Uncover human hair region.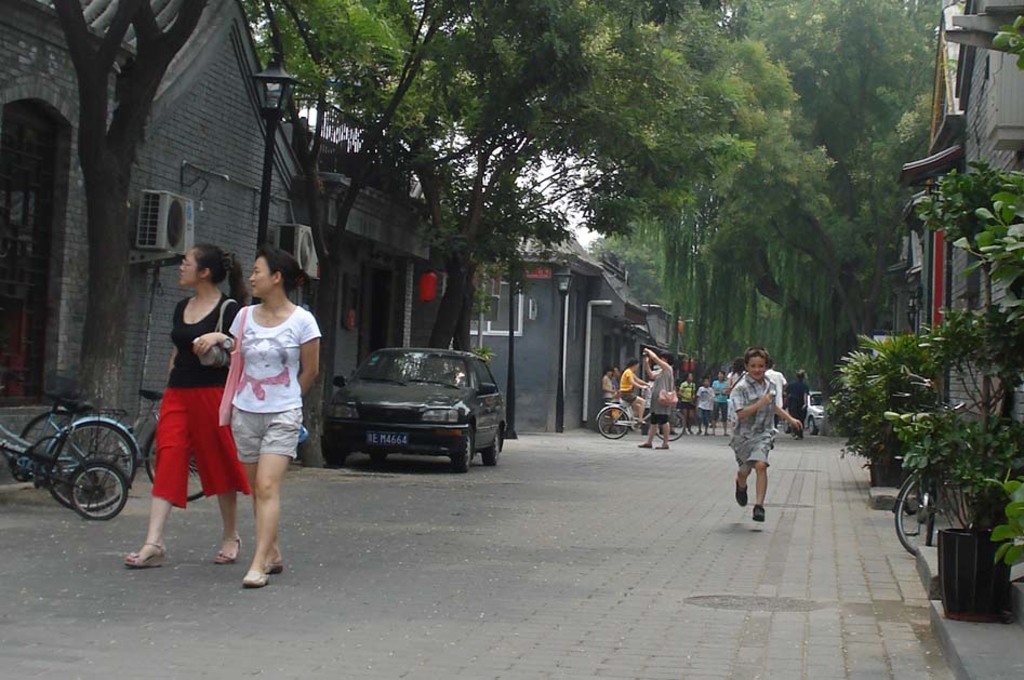
Uncovered: bbox(796, 368, 810, 383).
